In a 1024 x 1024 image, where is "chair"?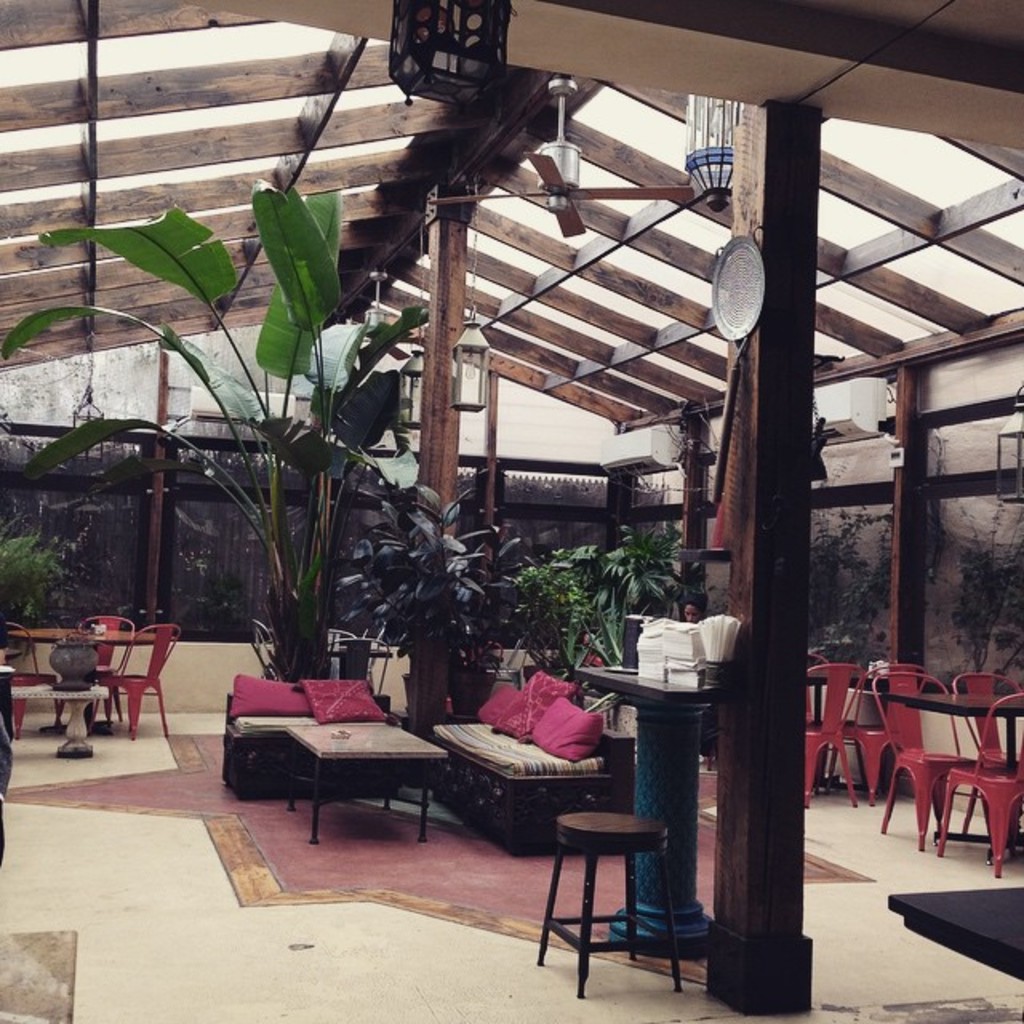
x1=318 y1=624 x2=365 y2=682.
